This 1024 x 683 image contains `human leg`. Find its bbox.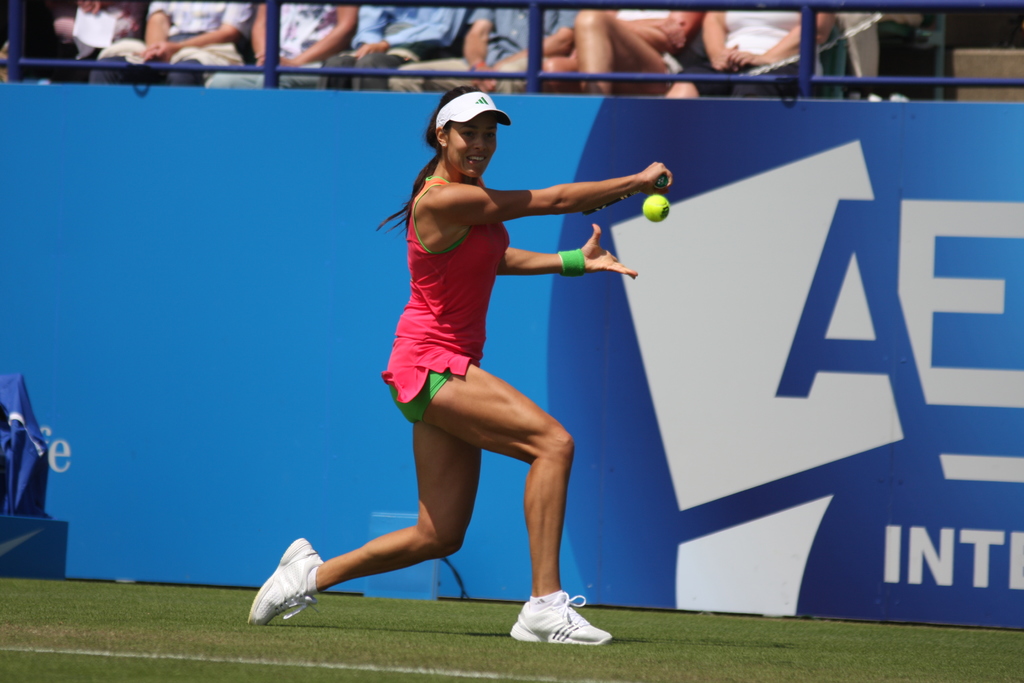
(x1=412, y1=357, x2=609, y2=641).
